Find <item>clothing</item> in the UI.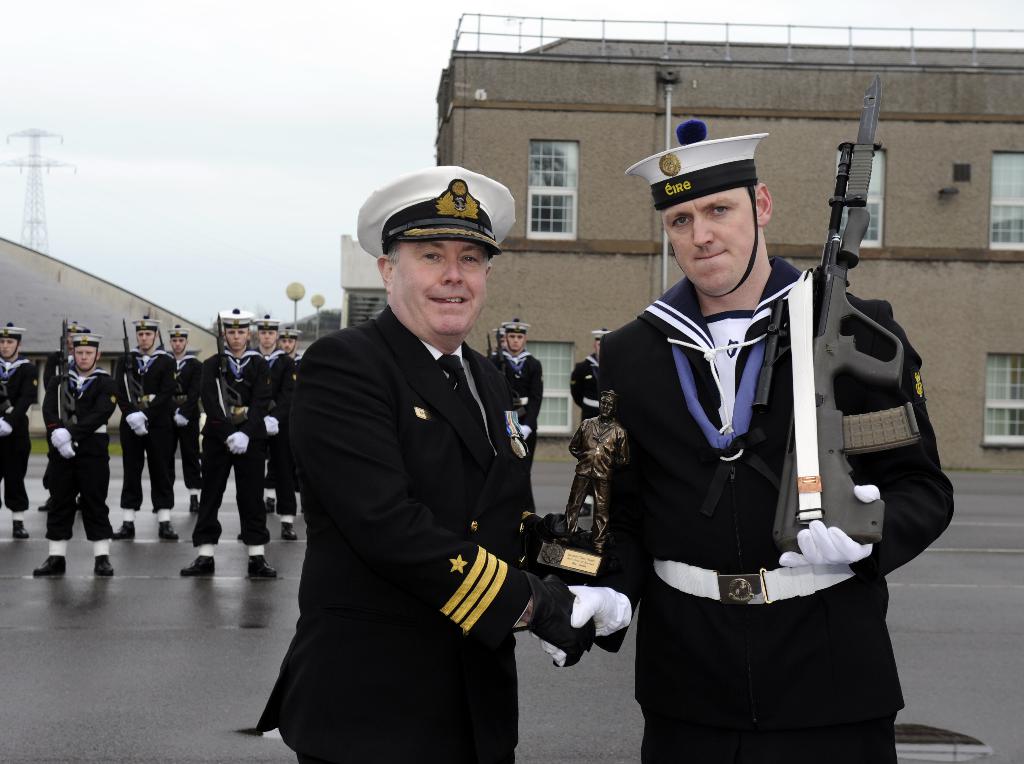
UI element at 565 352 598 421.
